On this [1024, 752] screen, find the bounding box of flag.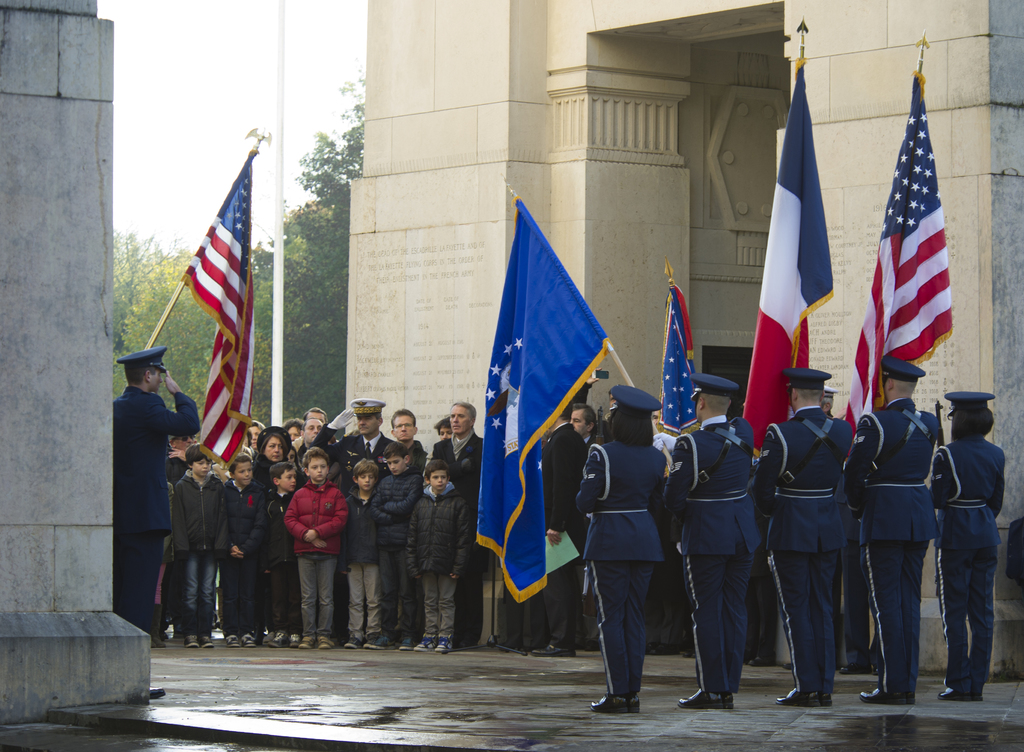
Bounding box: box(860, 71, 970, 419).
